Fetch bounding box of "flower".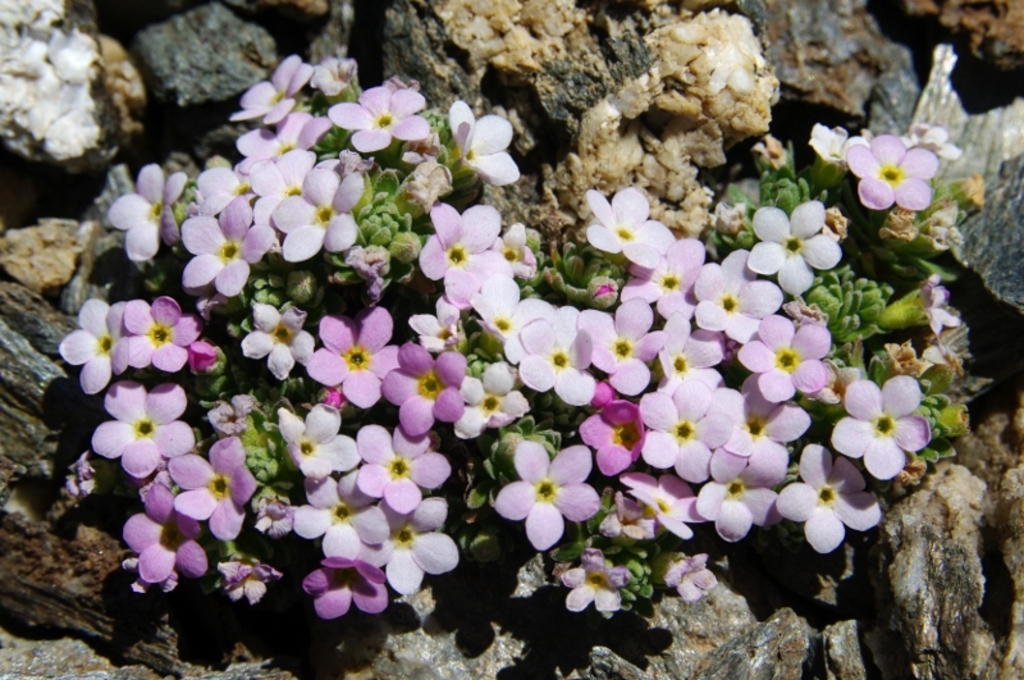
Bbox: detection(383, 344, 466, 439).
